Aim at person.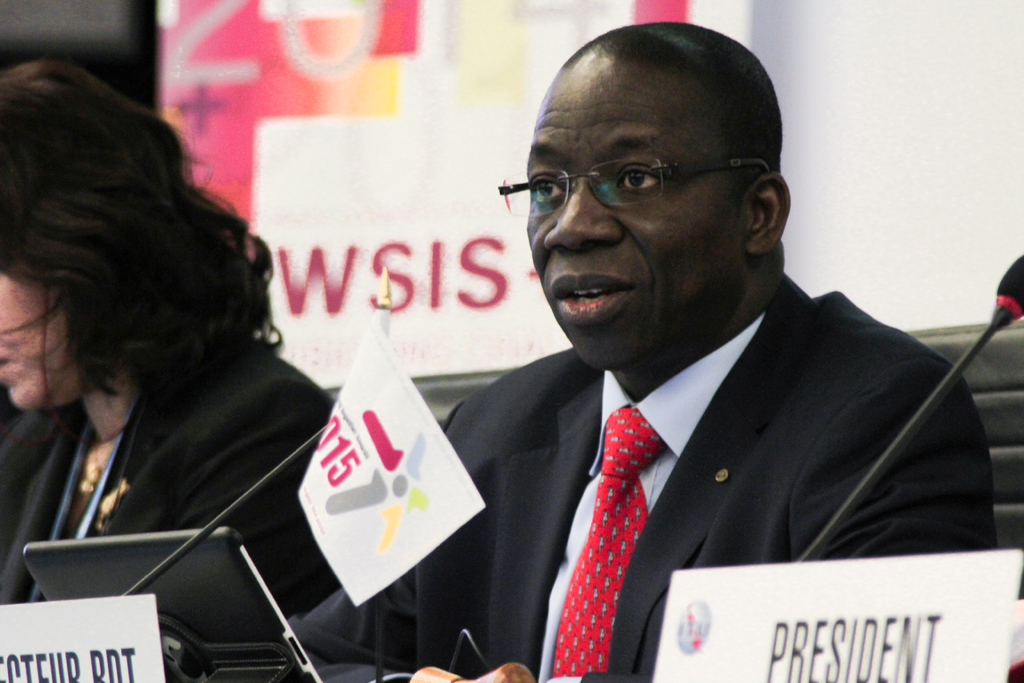
Aimed at locate(282, 15, 998, 682).
